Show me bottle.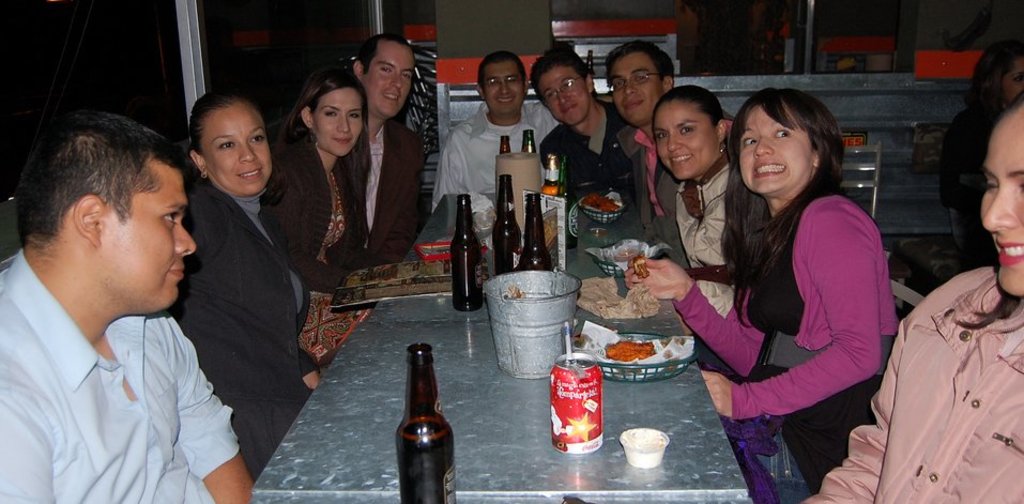
bottle is here: <box>526,189,560,271</box>.
